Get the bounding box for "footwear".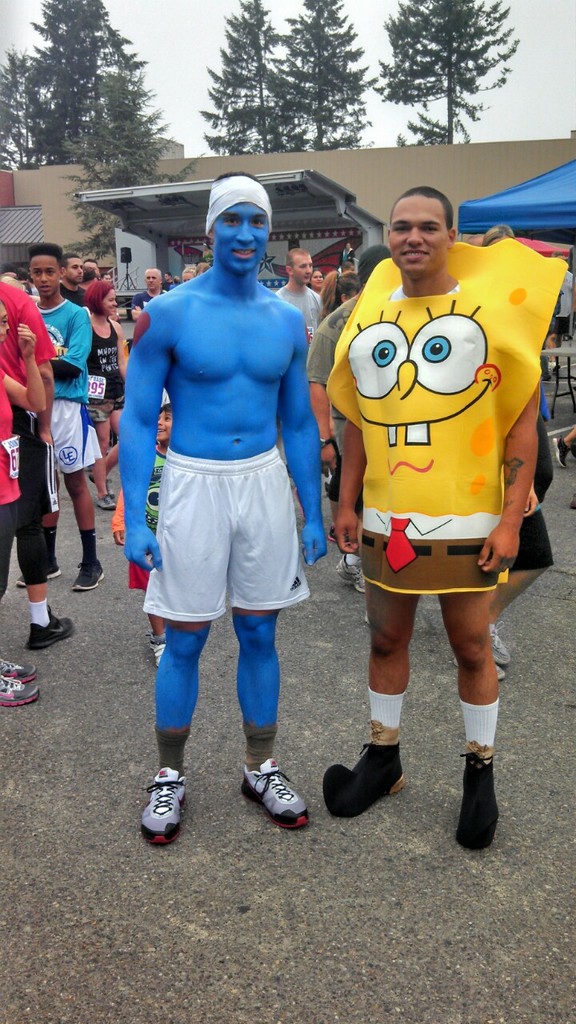
bbox=[316, 526, 358, 555].
